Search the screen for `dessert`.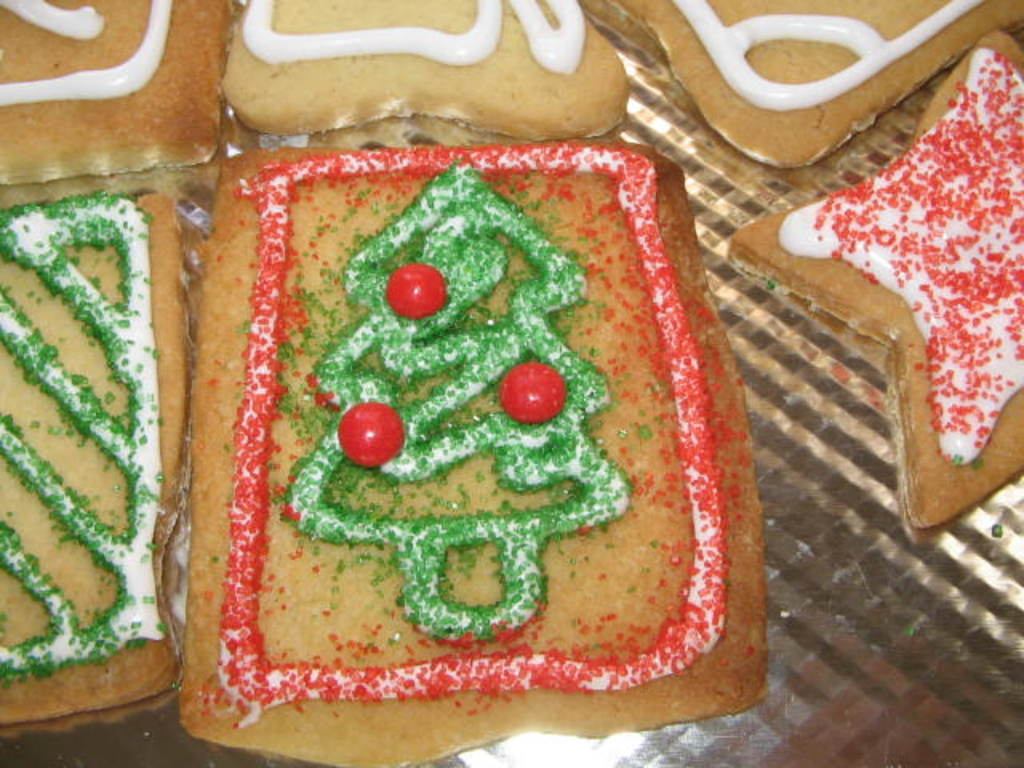
Found at crop(635, 0, 1021, 170).
